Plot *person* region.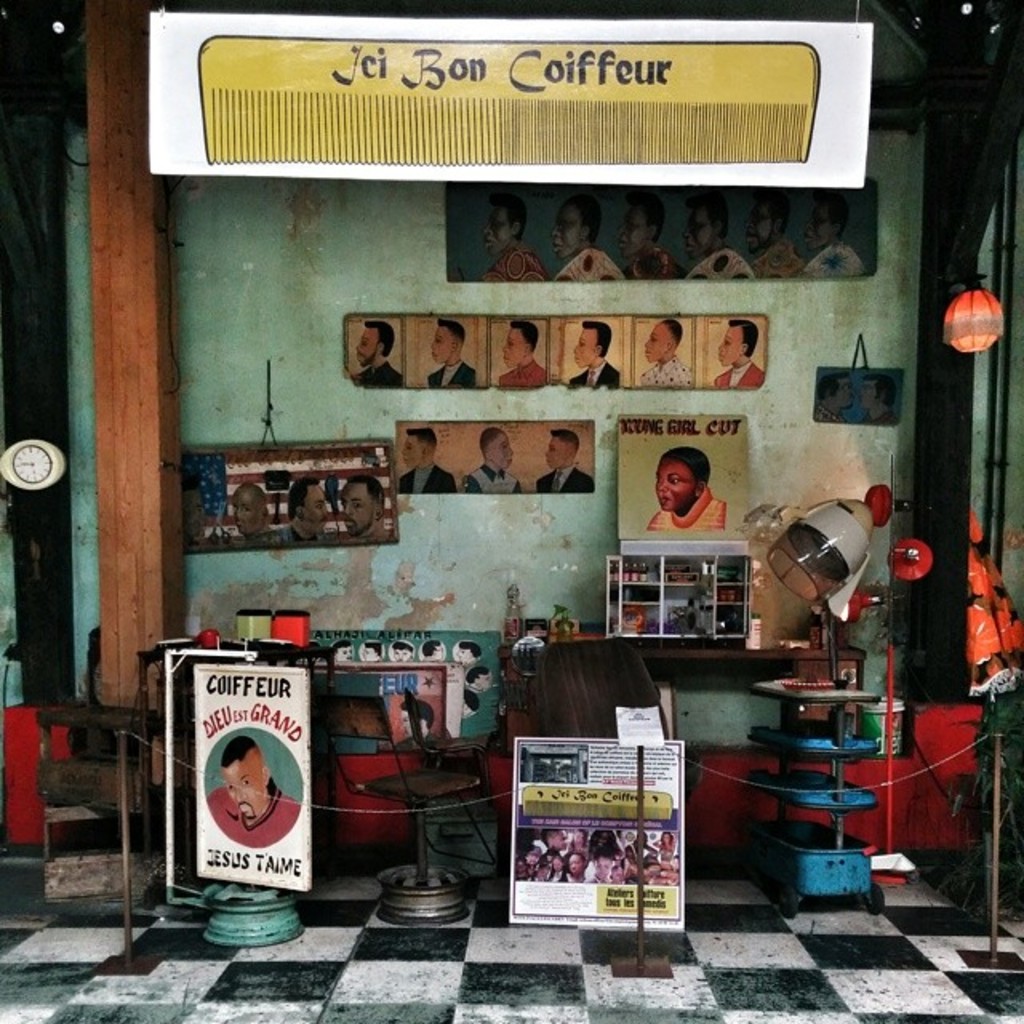
Plotted at {"left": 187, "top": 477, "right": 221, "bottom": 555}.
